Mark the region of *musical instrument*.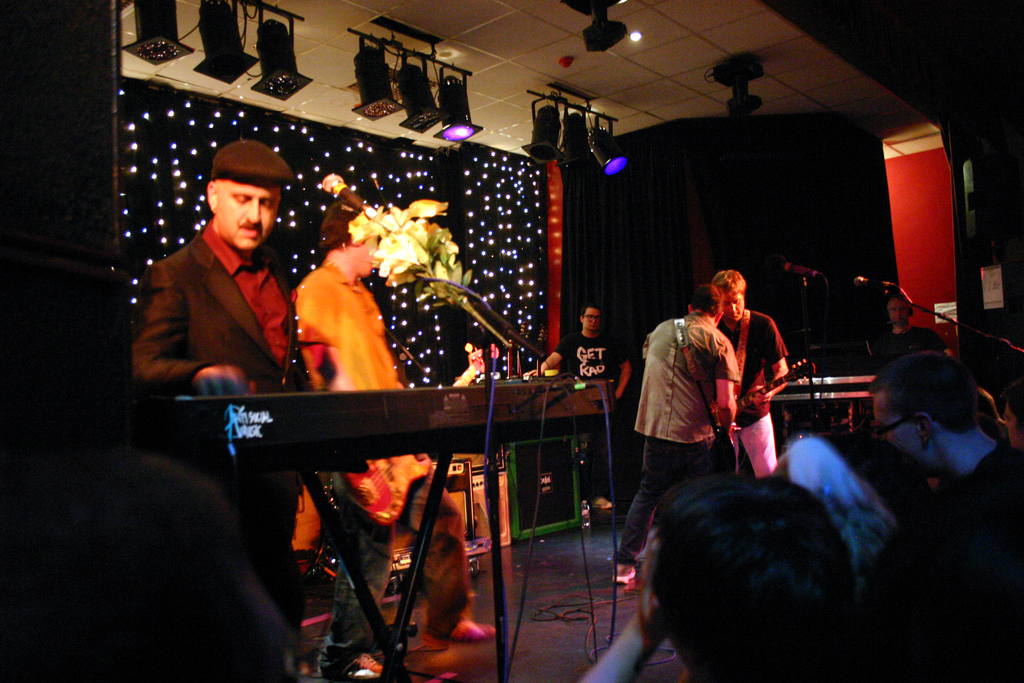
Region: (335, 343, 504, 530).
